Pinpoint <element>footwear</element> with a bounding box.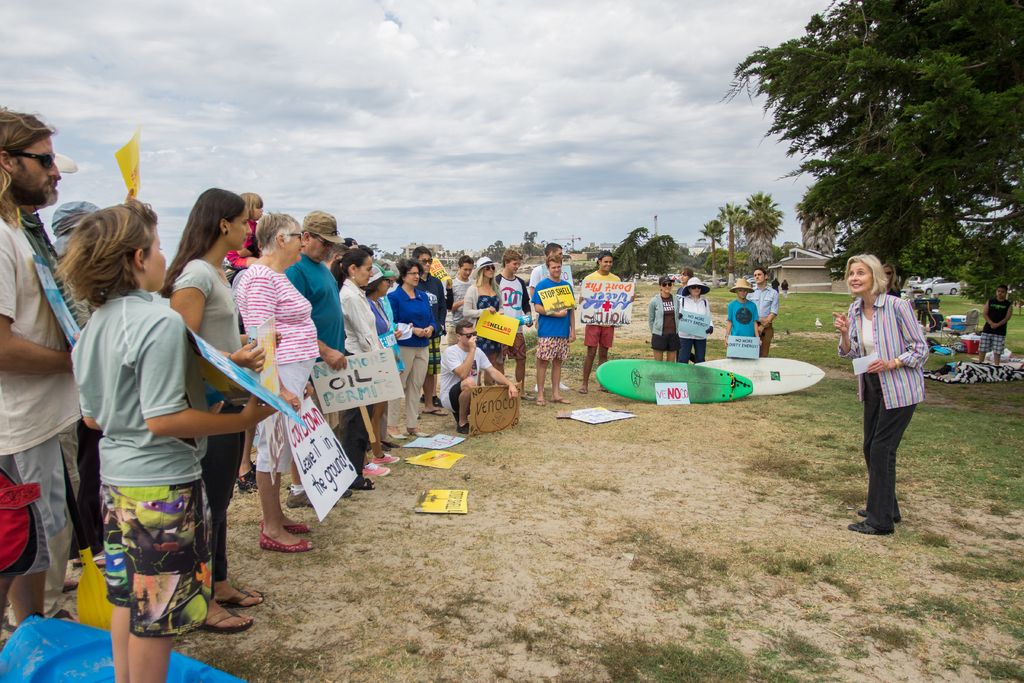
x1=385, y1=431, x2=408, y2=441.
